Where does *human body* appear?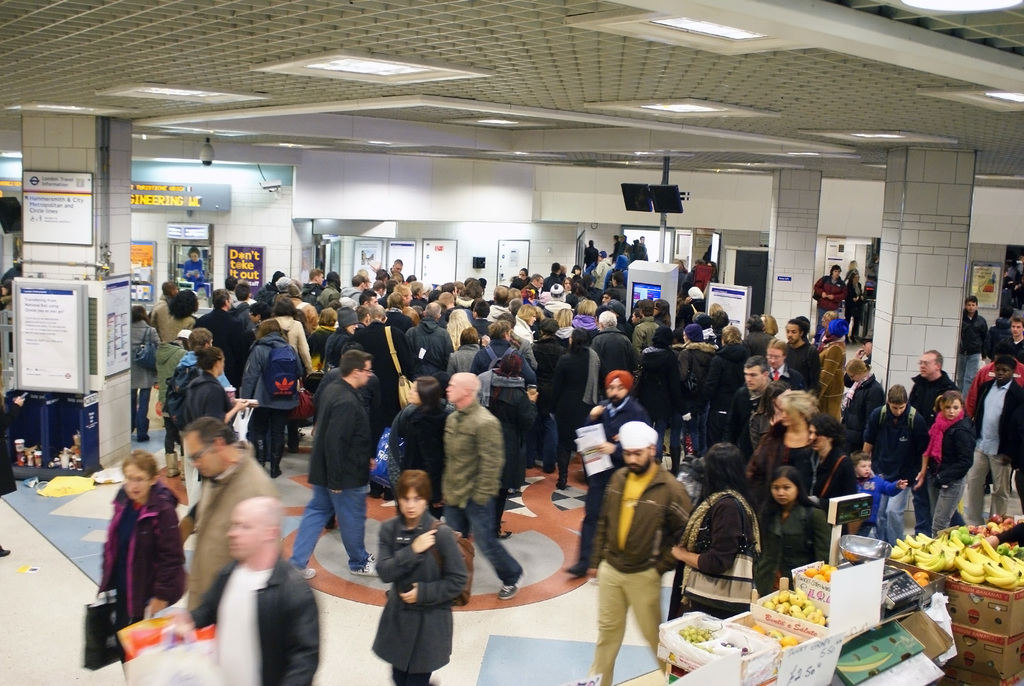
Appears at 375/468/468/685.
